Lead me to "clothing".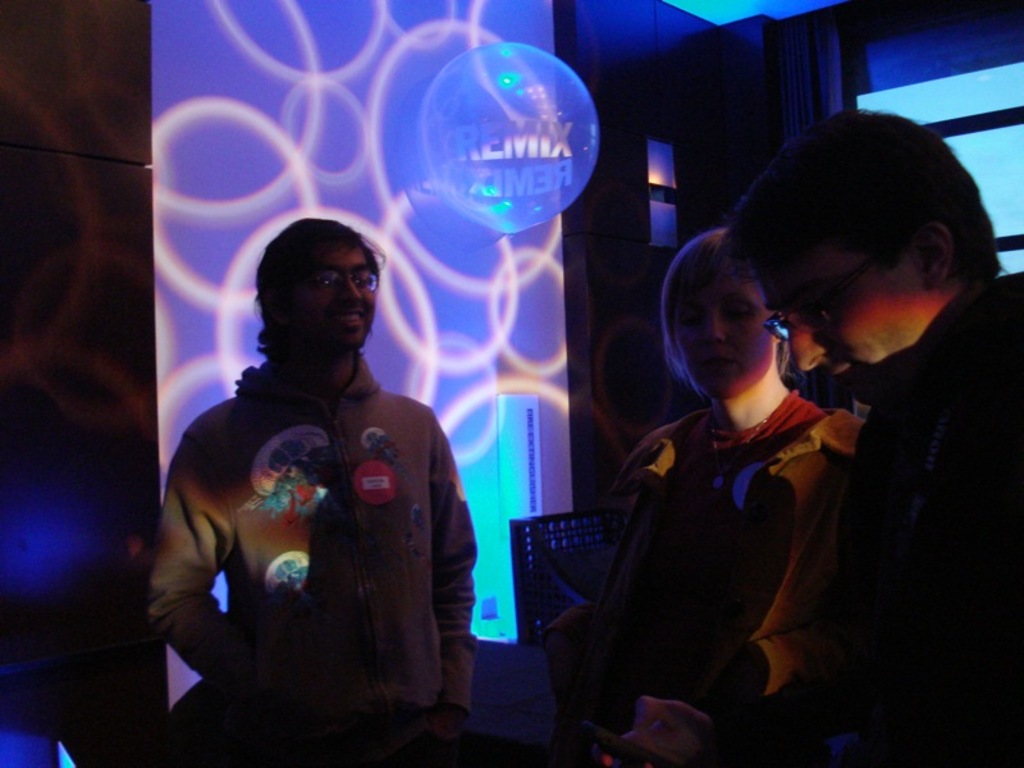
Lead to (708, 274, 1019, 760).
